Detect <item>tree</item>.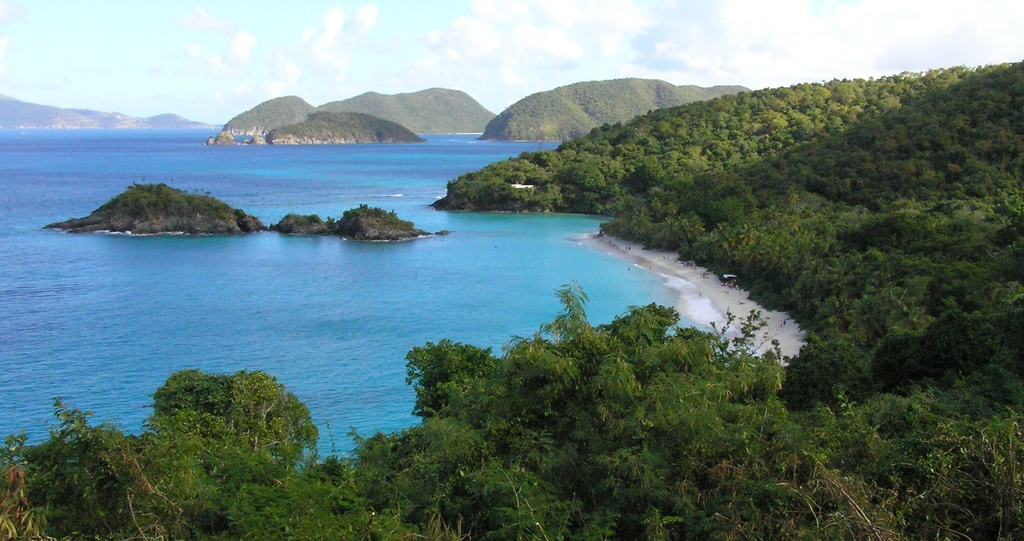
Detected at {"x1": 406, "y1": 328, "x2": 890, "y2": 535}.
